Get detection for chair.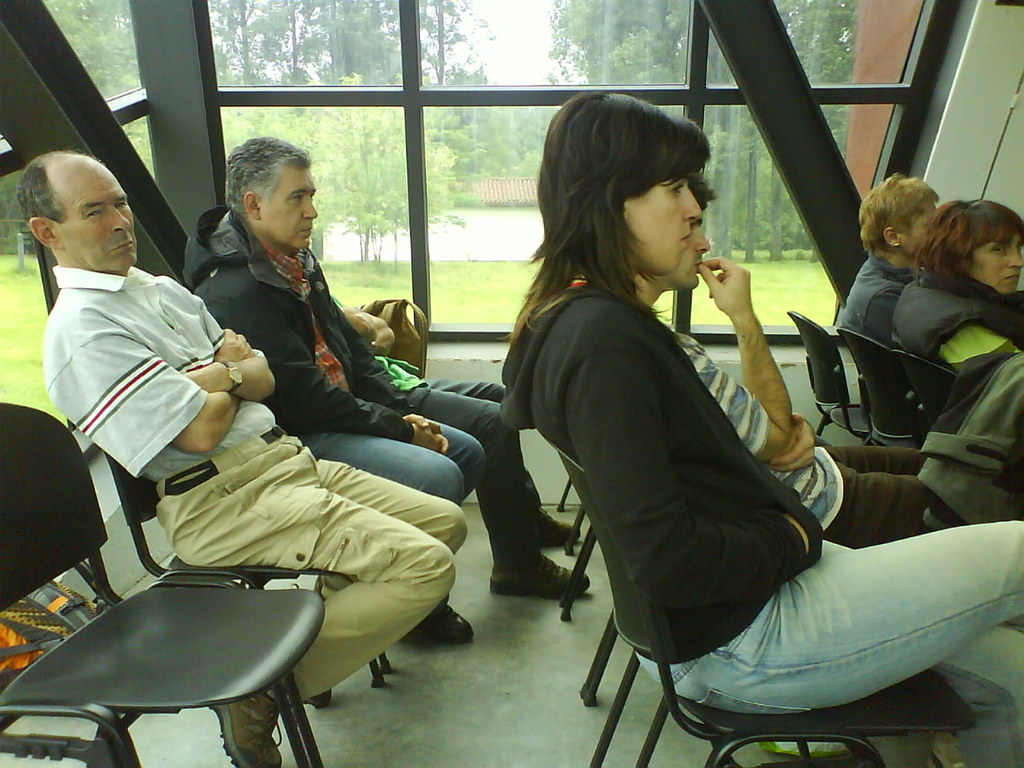
Detection: 99/447/385/767.
